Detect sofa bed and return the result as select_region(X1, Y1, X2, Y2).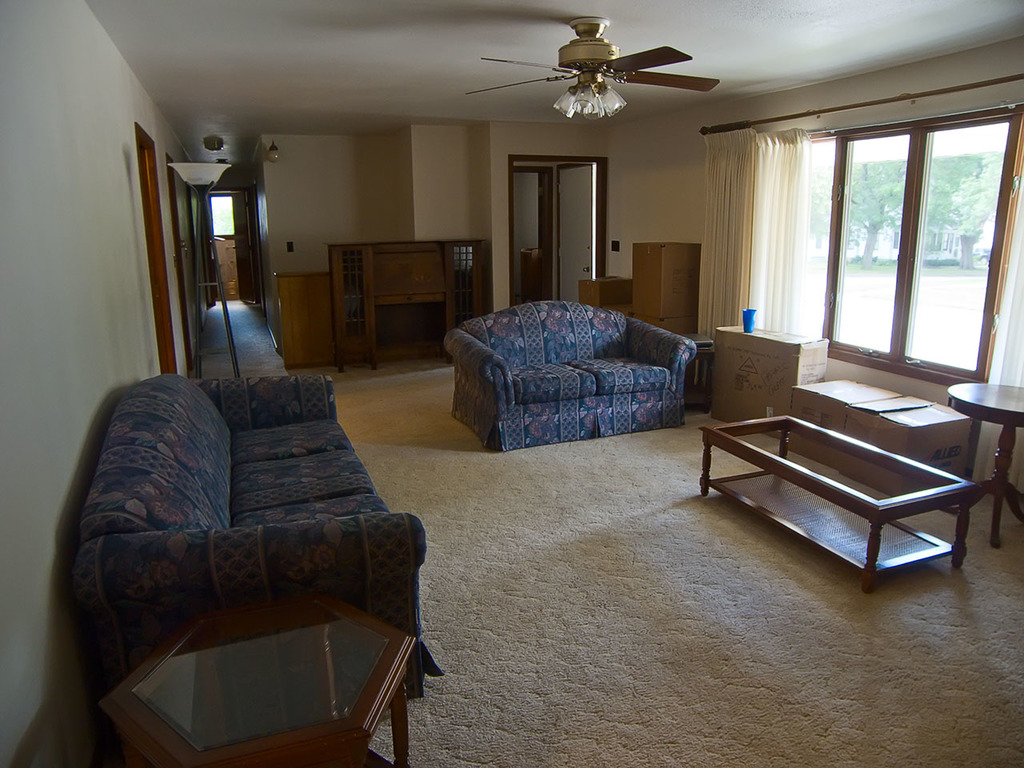
select_region(446, 290, 699, 447).
